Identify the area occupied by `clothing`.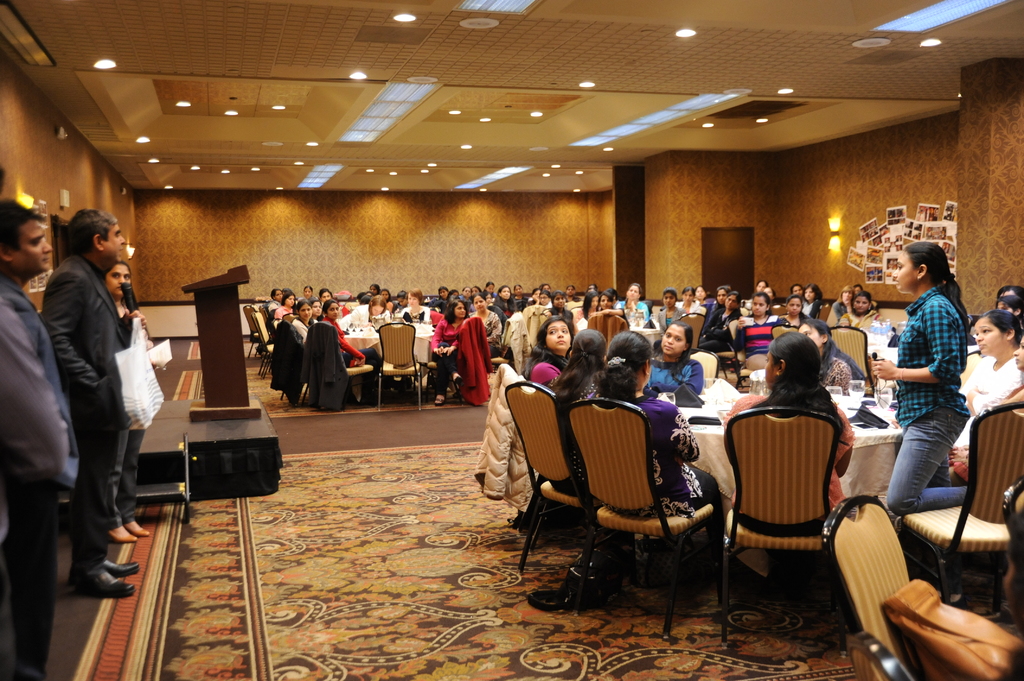
Area: locate(27, 208, 159, 583).
